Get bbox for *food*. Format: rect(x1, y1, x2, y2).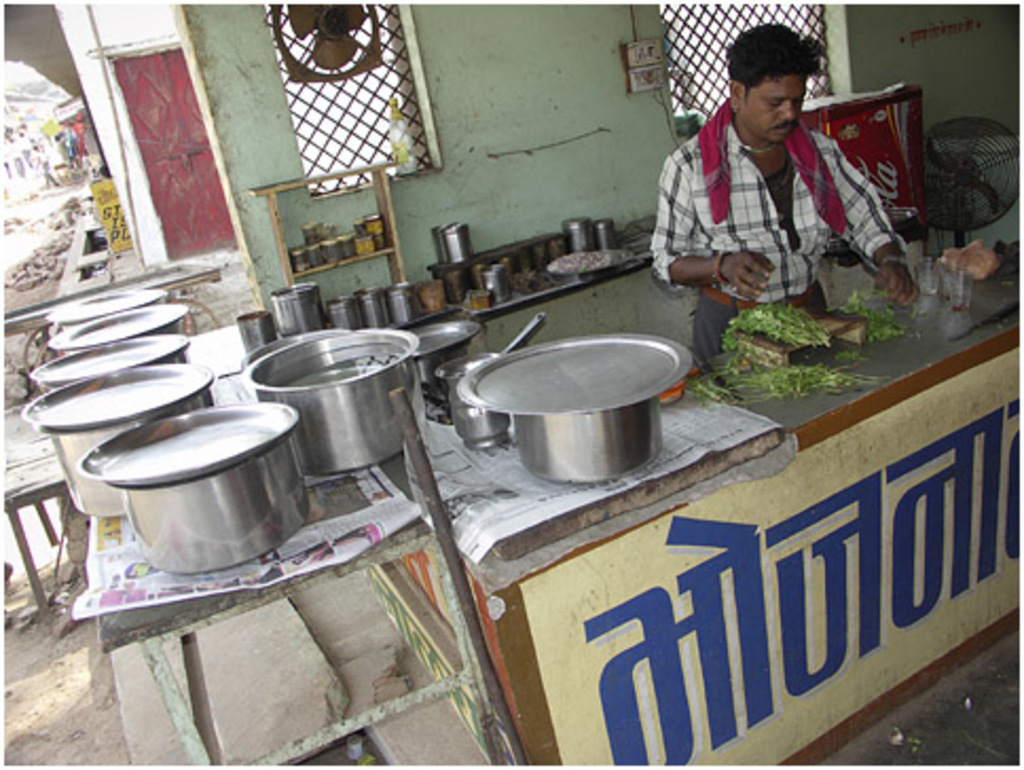
rect(724, 288, 825, 353).
